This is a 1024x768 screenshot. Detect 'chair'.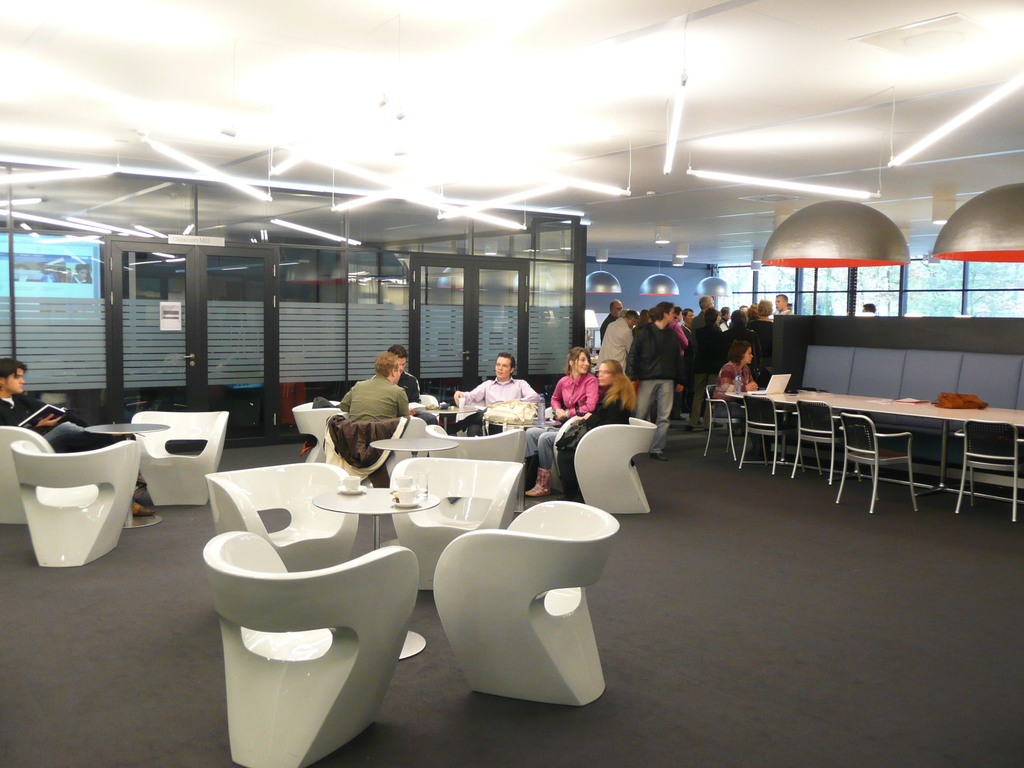
433,420,530,512.
